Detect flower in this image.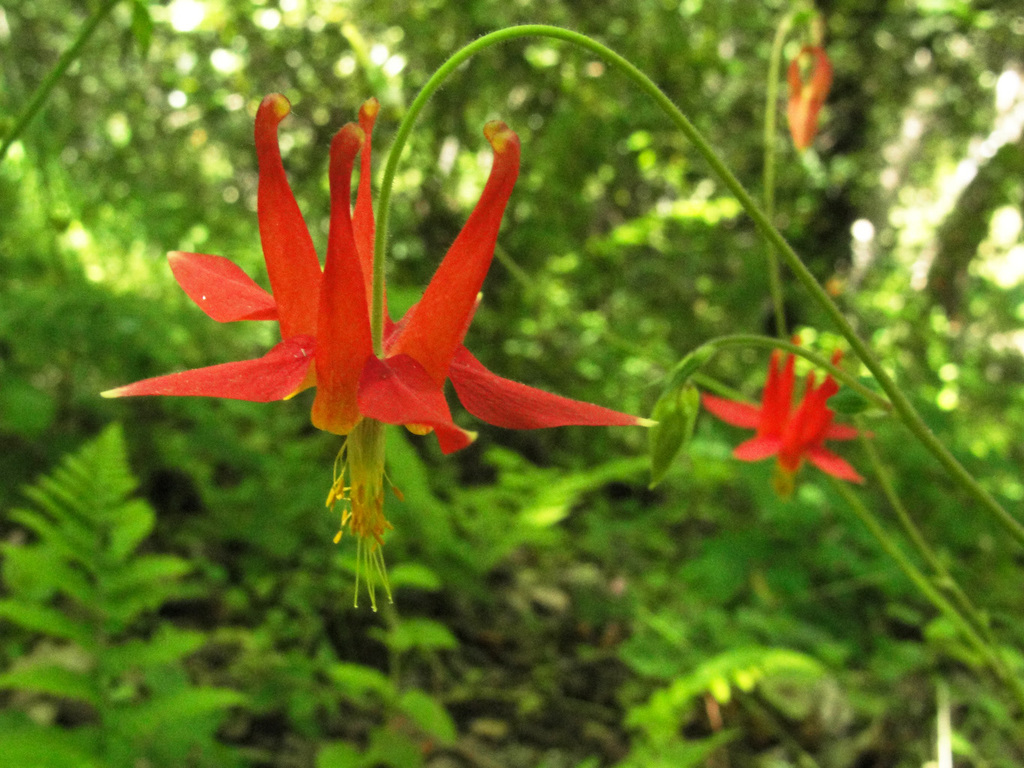
Detection: 99:94:655:612.
